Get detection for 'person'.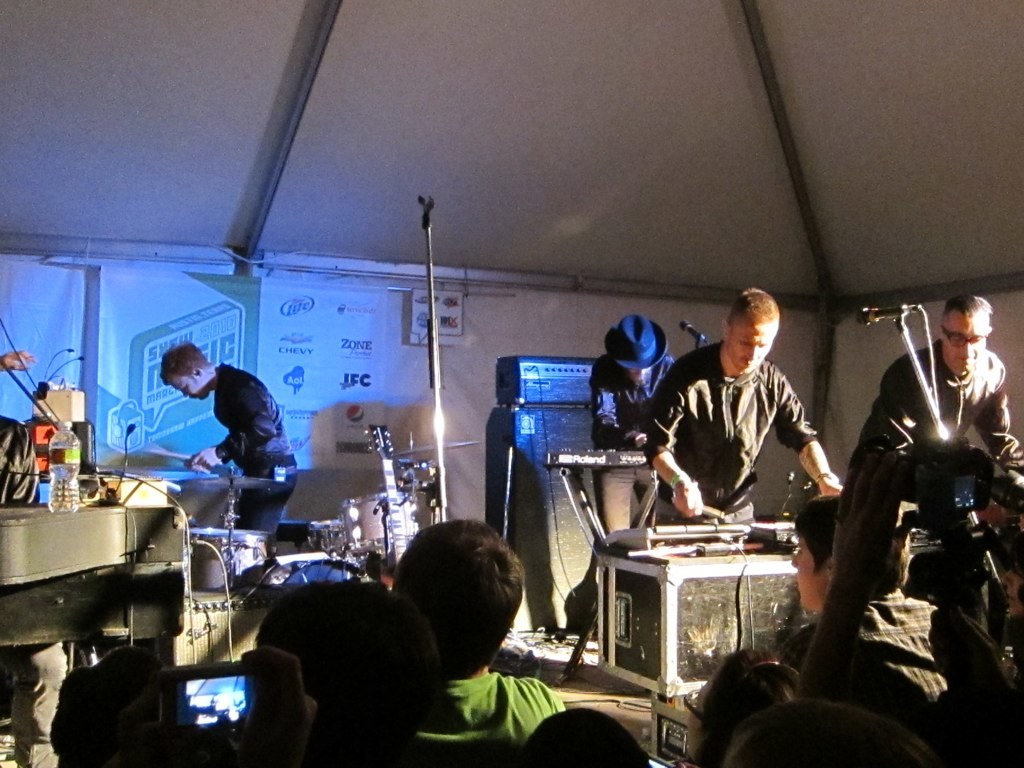
Detection: bbox(995, 525, 1023, 632).
